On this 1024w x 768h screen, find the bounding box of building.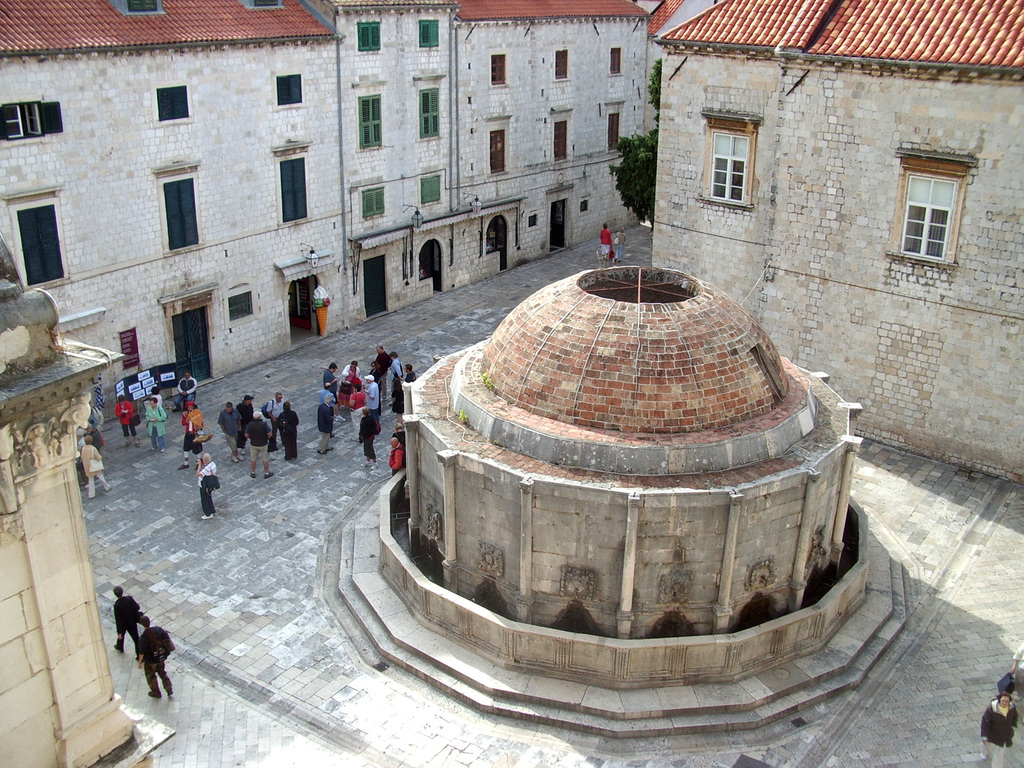
Bounding box: [x1=0, y1=0, x2=657, y2=420].
